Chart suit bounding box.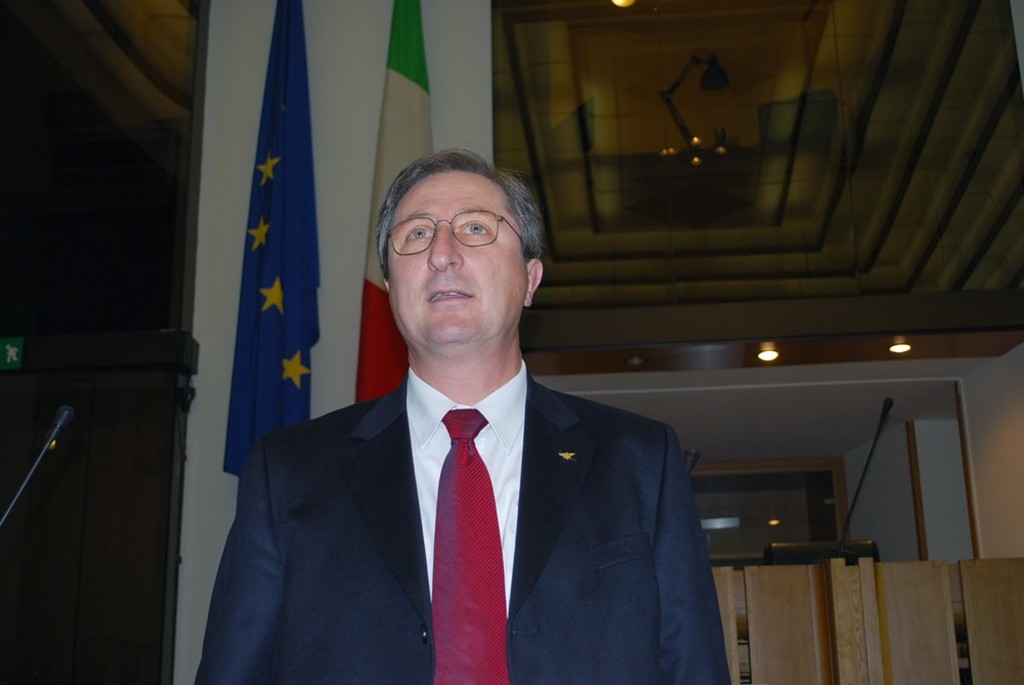
Charted: locate(222, 295, 724, 669).
